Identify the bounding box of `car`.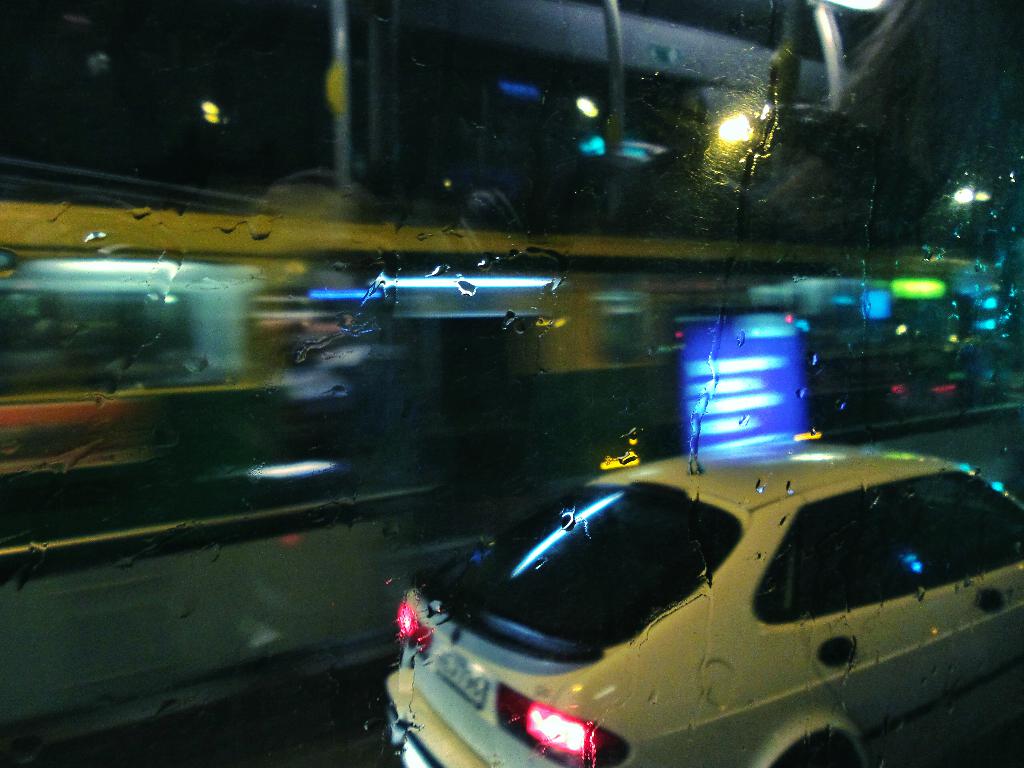
<box>387,442,1023,767</box>.
